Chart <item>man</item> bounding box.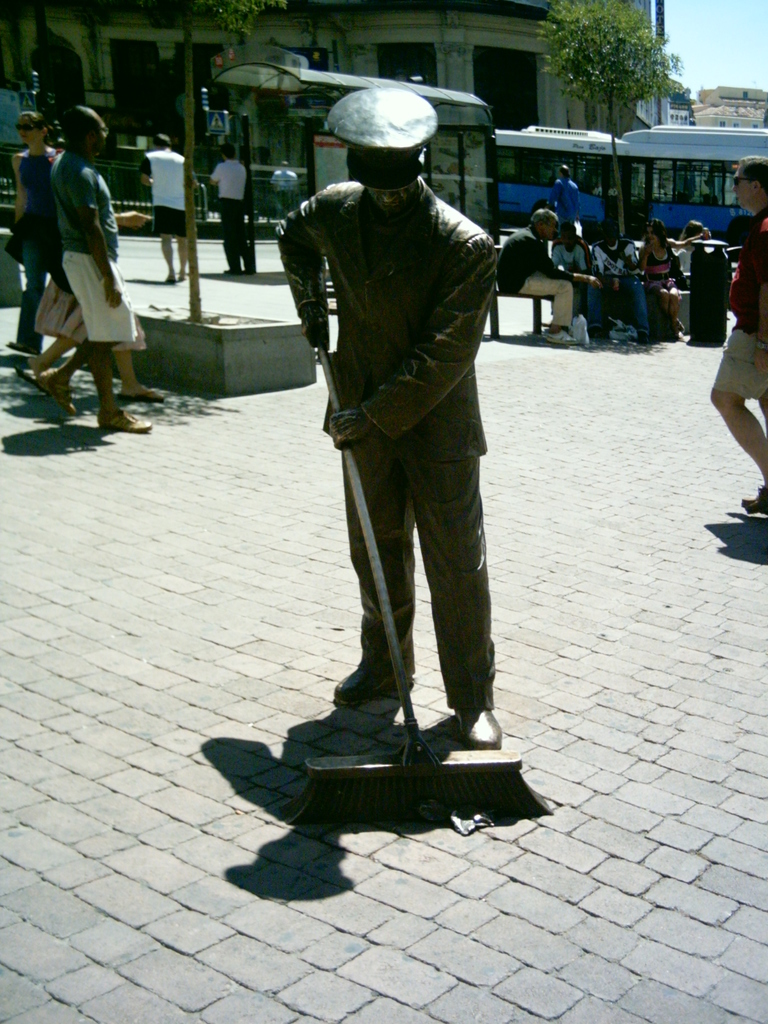
Charted: (707, 158, 767, 516).
